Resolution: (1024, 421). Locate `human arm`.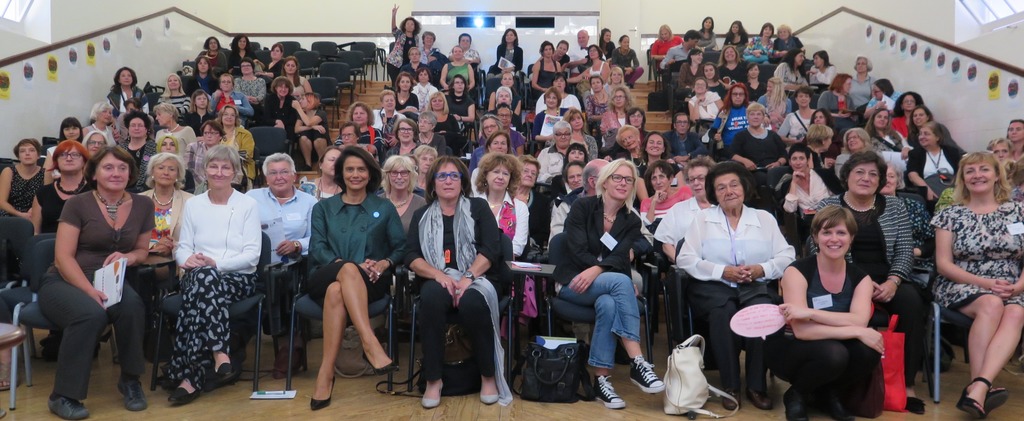
BBox(567, 47, 585, 67).
